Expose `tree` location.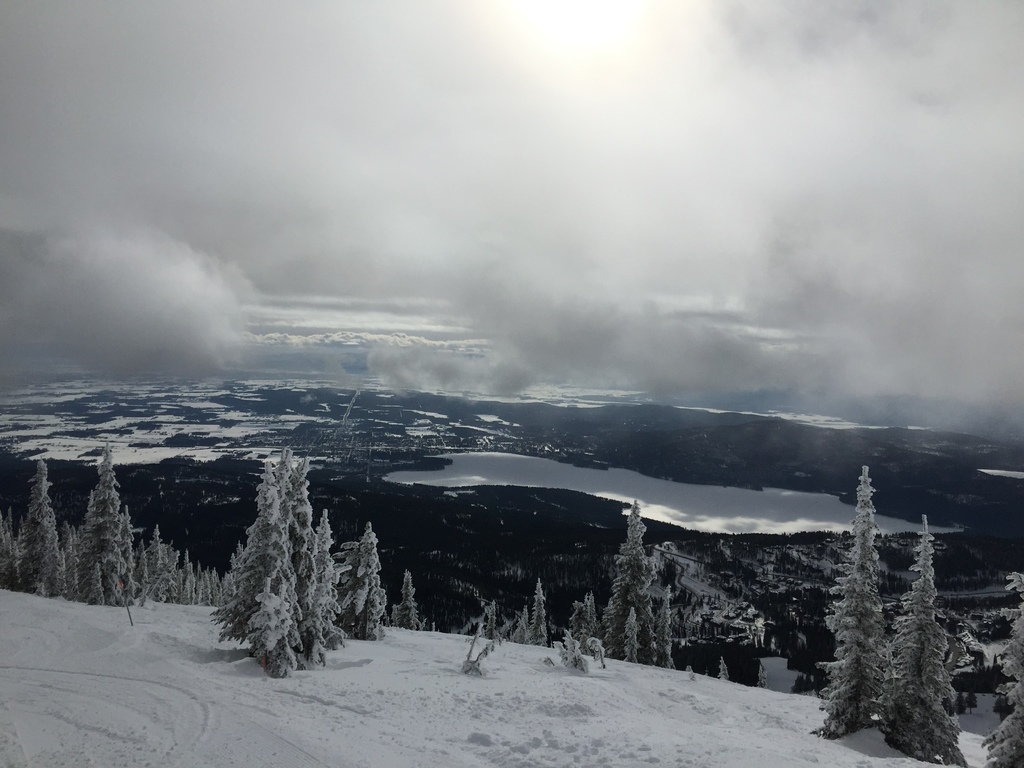
Exposed at box(564, 591, 598, 657).
